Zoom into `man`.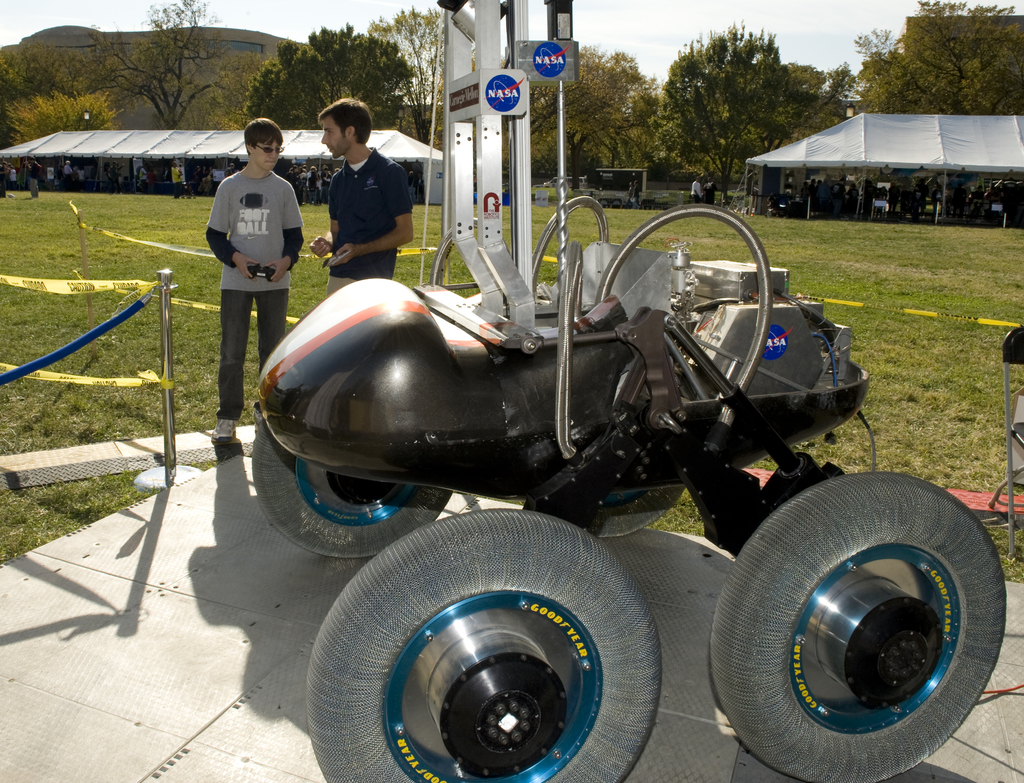
Zoom target: <bbox>303, 94, 415, 295</bbox>.
